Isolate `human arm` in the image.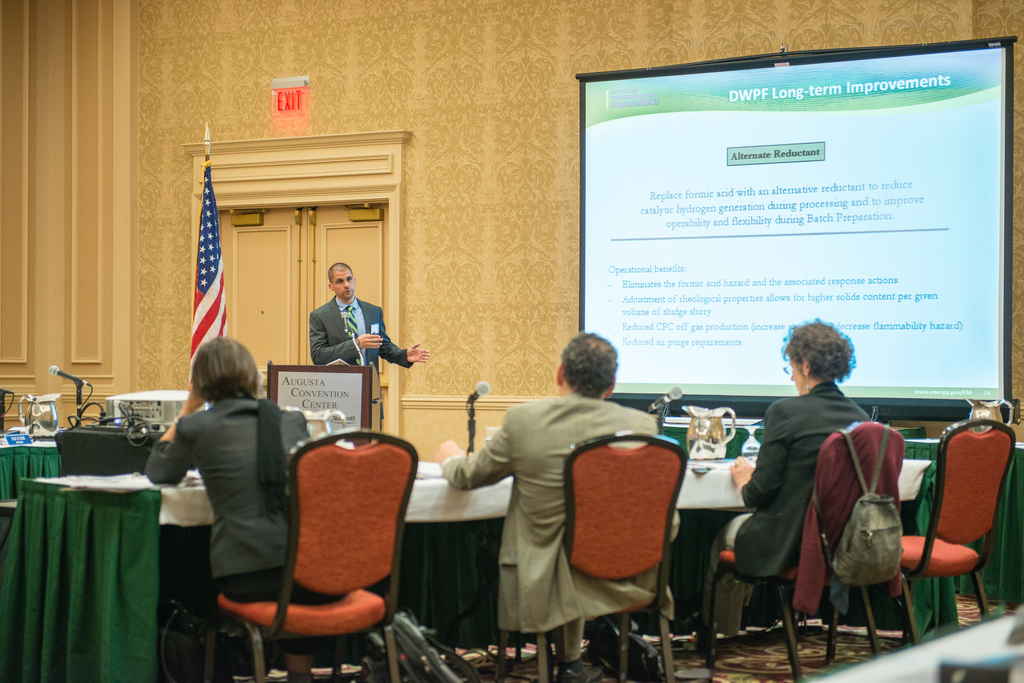
Isolated region: bbox=(731, 404, 790, 510).
